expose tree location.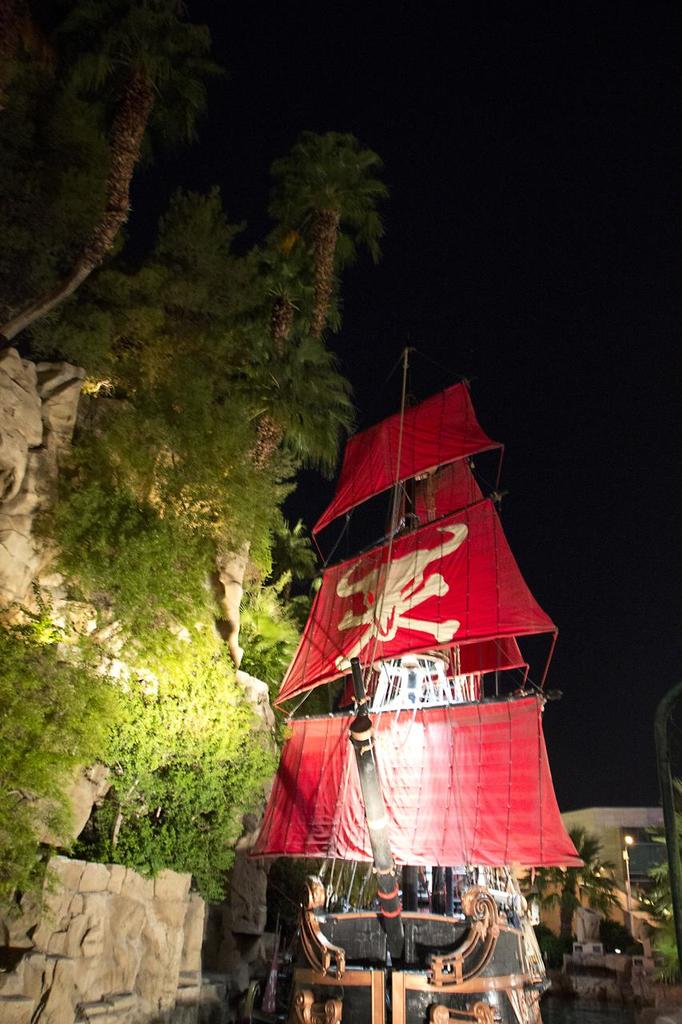
Exposed at (x1=259, y1=133, x2=379, y2=462).
